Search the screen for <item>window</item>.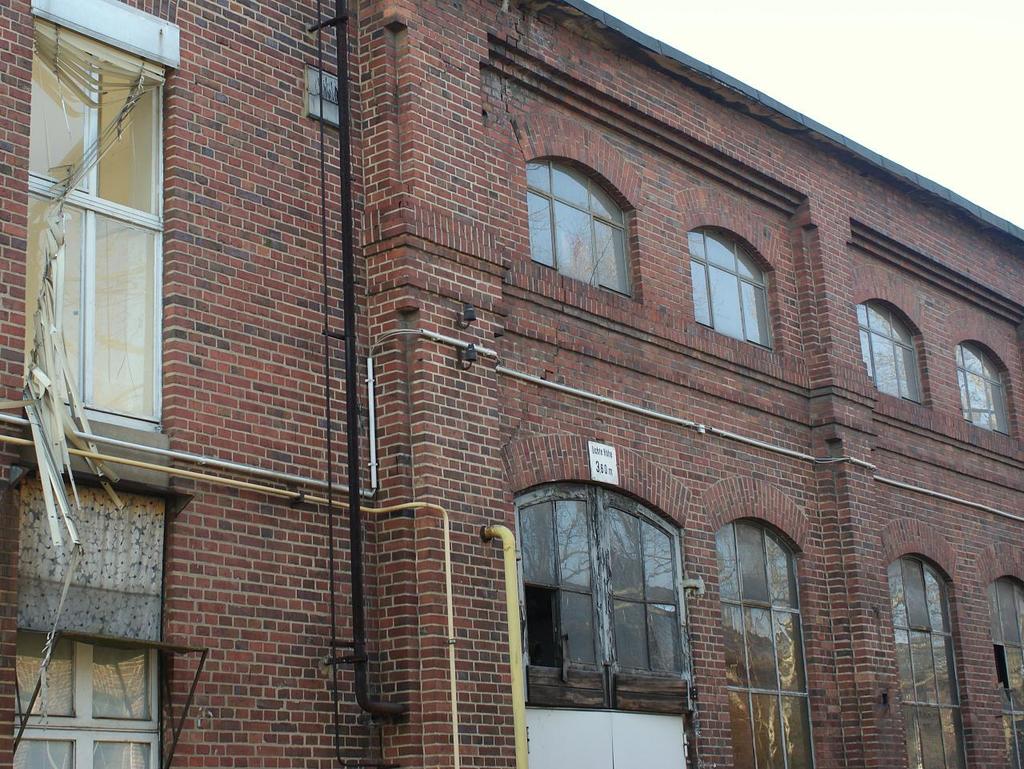
Found at {"left": 10, "top": 443, "right": 210, "bottom": 768}.
